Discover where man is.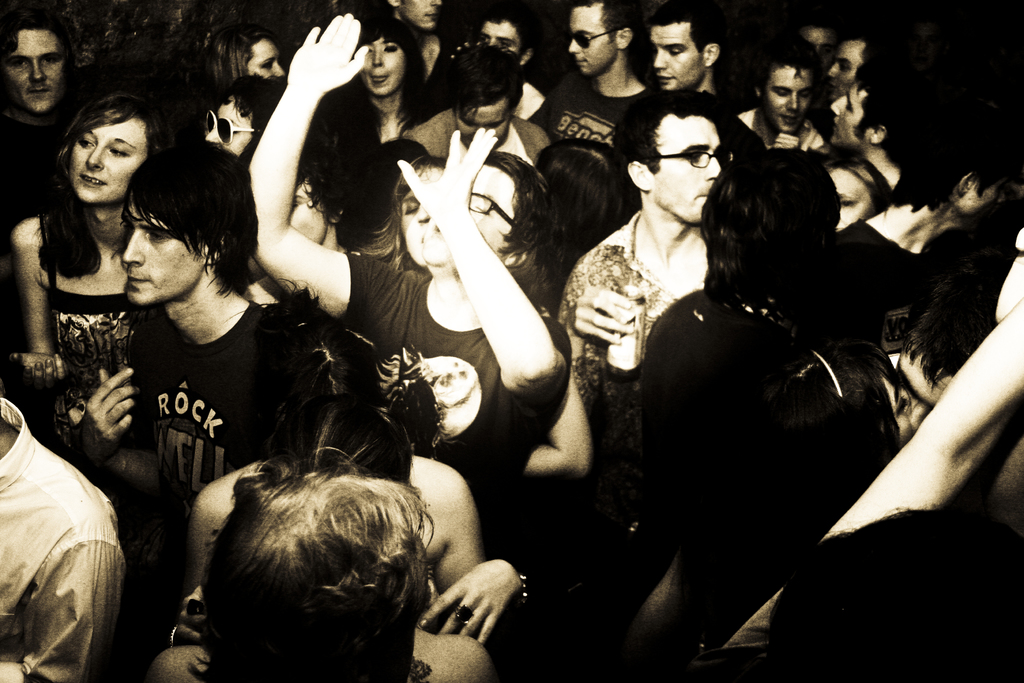
Discovered at 0:14:81:215.
